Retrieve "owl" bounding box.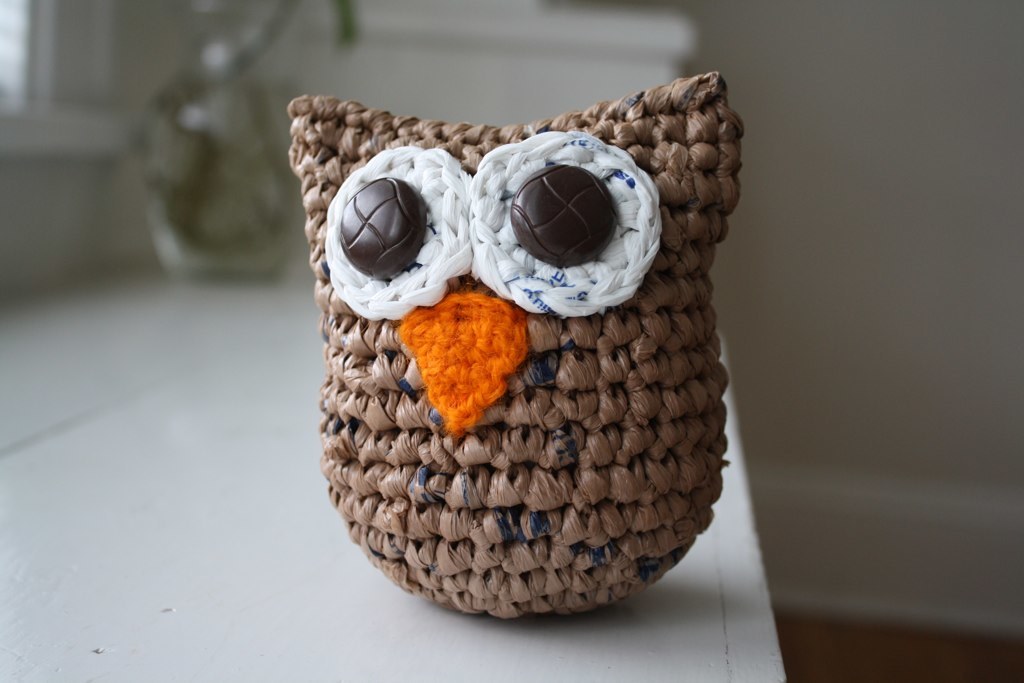
Bounding box: left=261, top=42, right=727, bottom=635.
